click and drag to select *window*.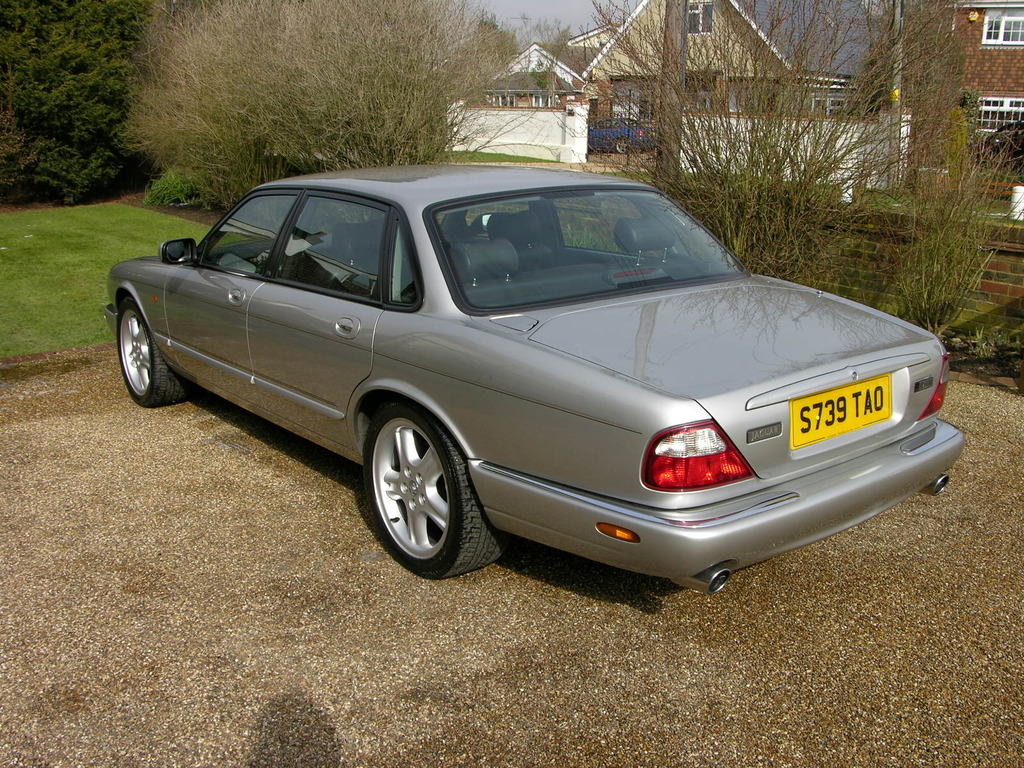
Selection: [x1=687, y1=0, x2=712, y2=35].
